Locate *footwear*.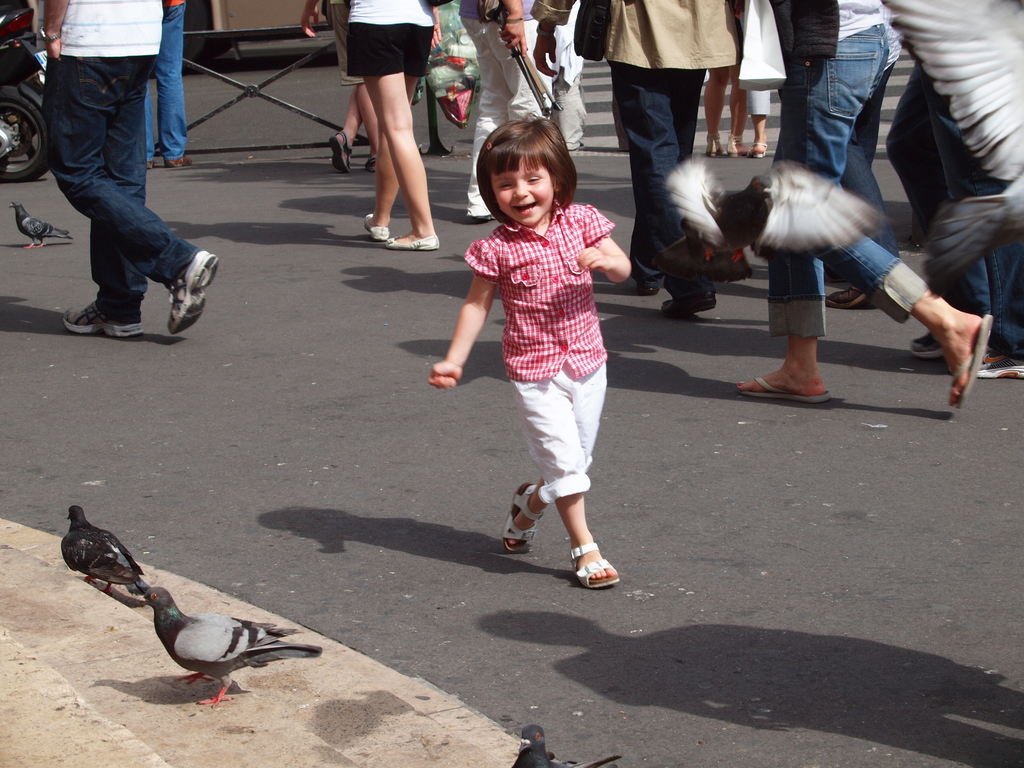
Bounding box: (739, 373, 831, 401).
